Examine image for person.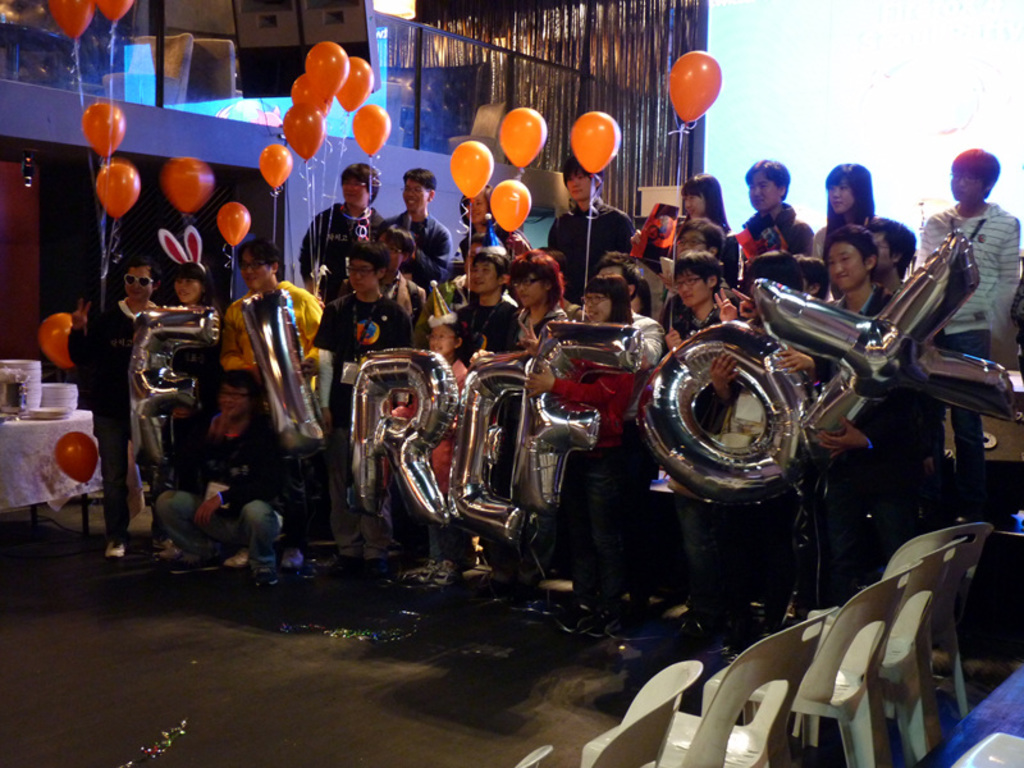
Examination result: region(161, 261, 241, 371).
